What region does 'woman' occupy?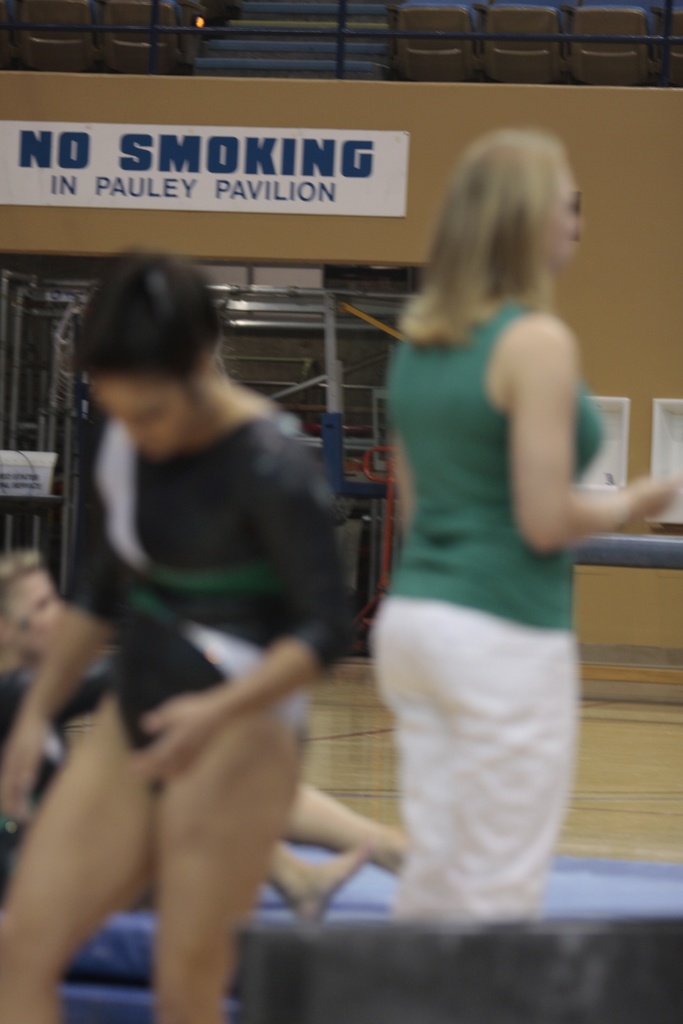
(366,121,682,922).
